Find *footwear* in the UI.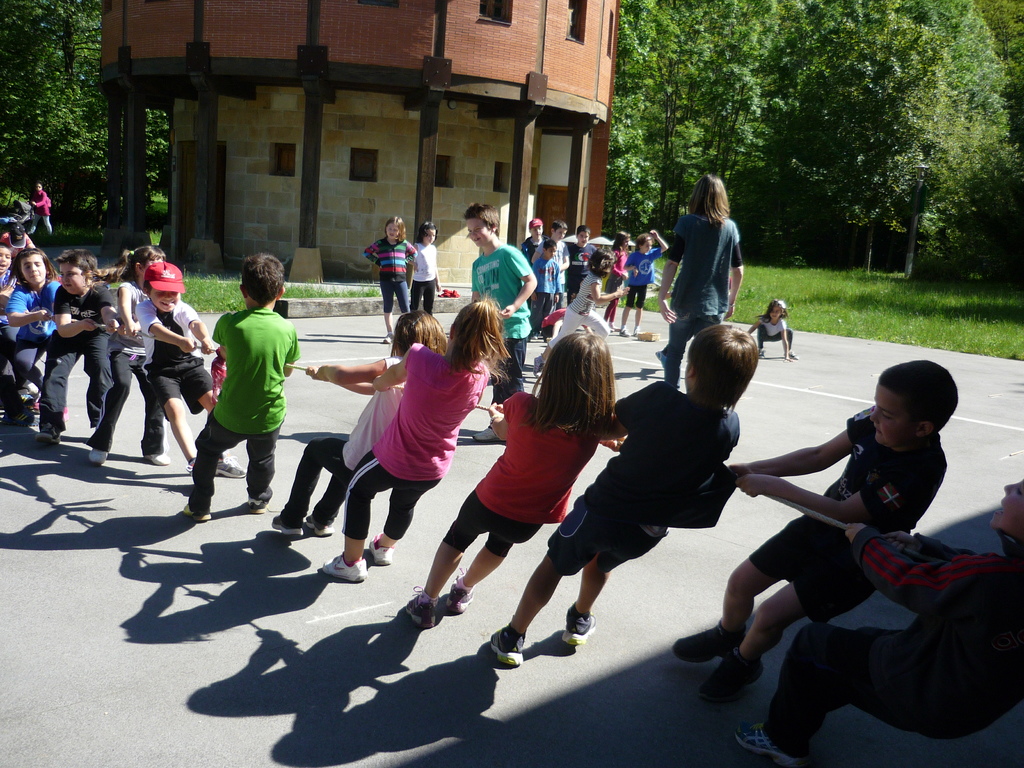
UI element at locate(33, 423, 58, 458).
